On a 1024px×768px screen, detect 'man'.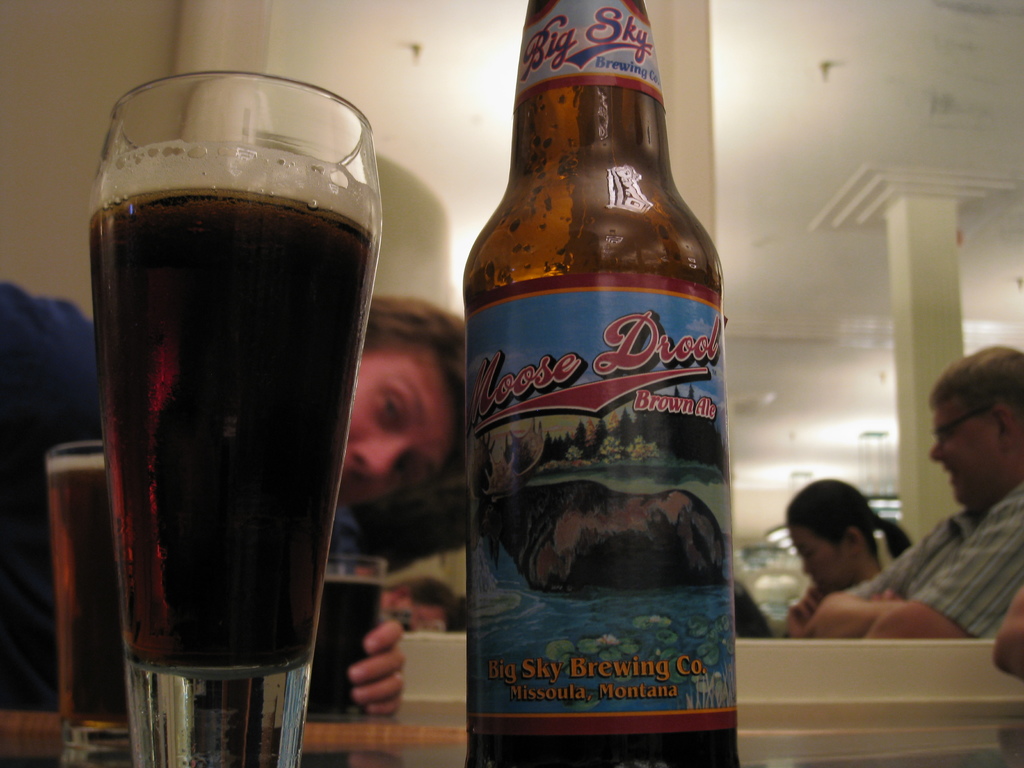
<bbox>815, 339, 1023, 637</bbox>.
